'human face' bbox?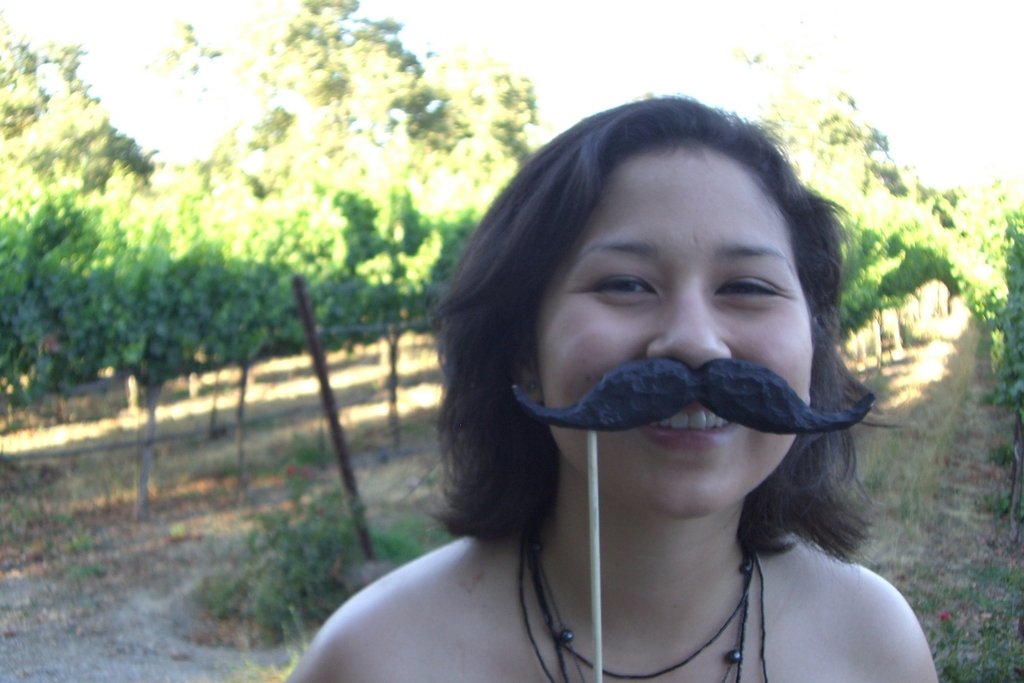
<region>516, 145, 815, 516</region>
